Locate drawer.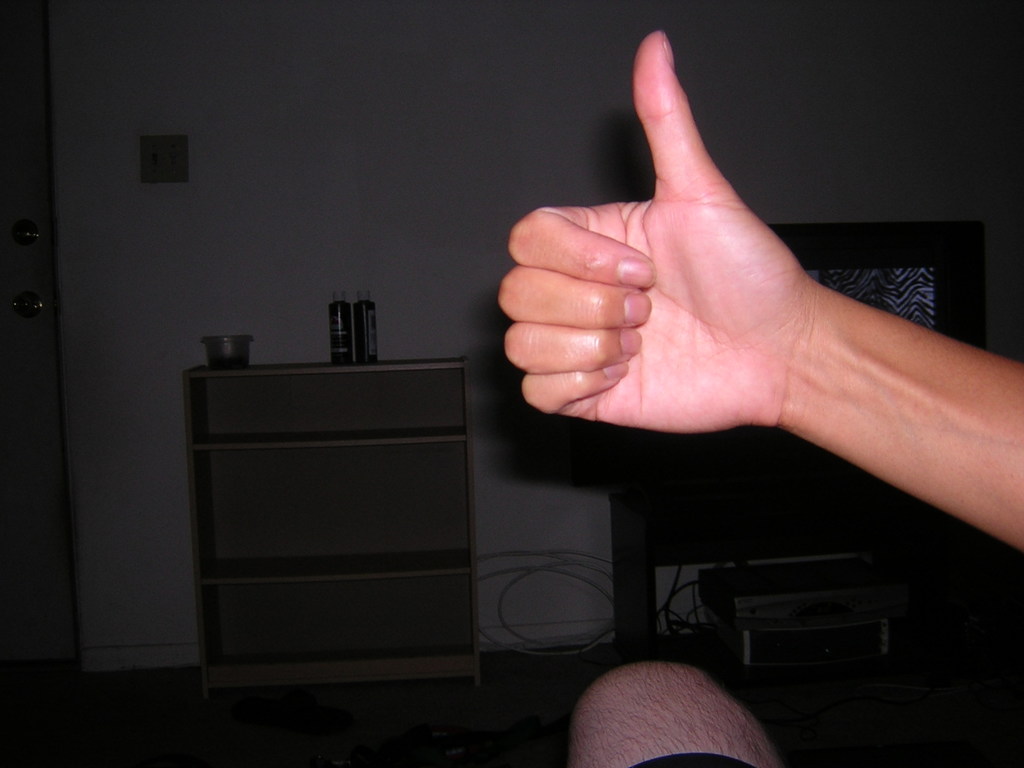
Bounding box: <box>206,571,469,653</box>.
